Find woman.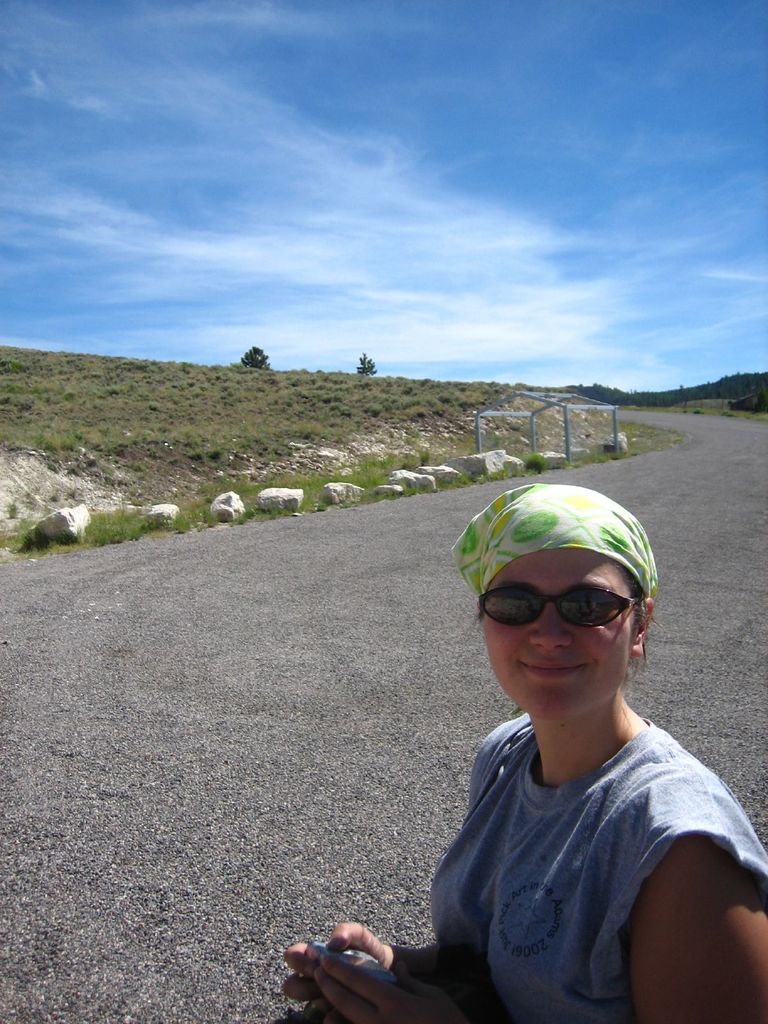
284 484 767 1023.
